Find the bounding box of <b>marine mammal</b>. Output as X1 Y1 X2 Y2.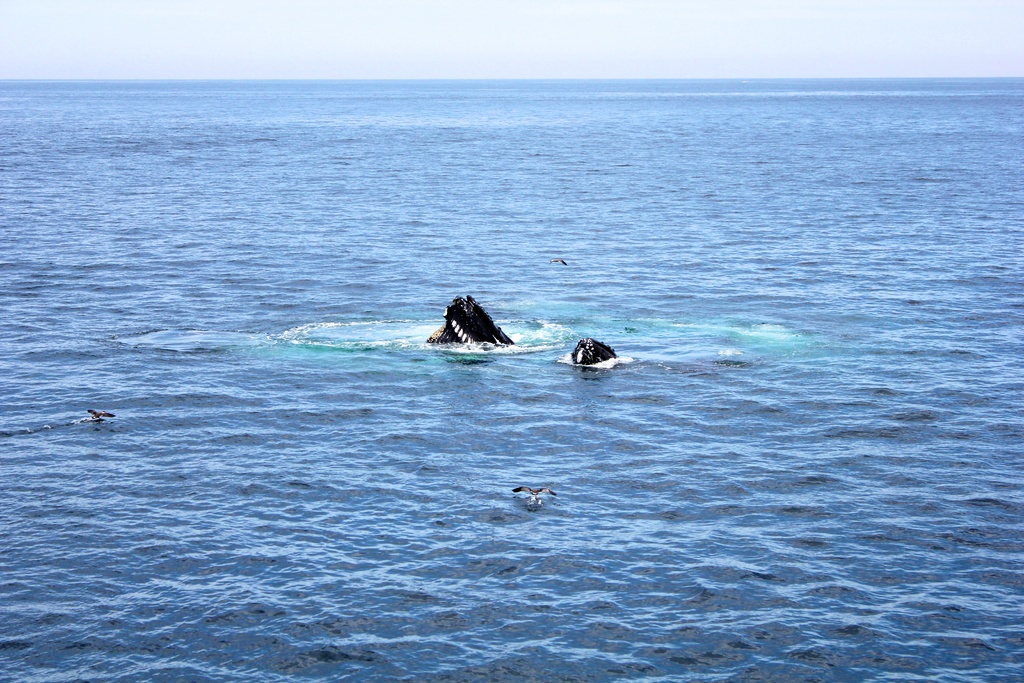
422 299 519 342.
